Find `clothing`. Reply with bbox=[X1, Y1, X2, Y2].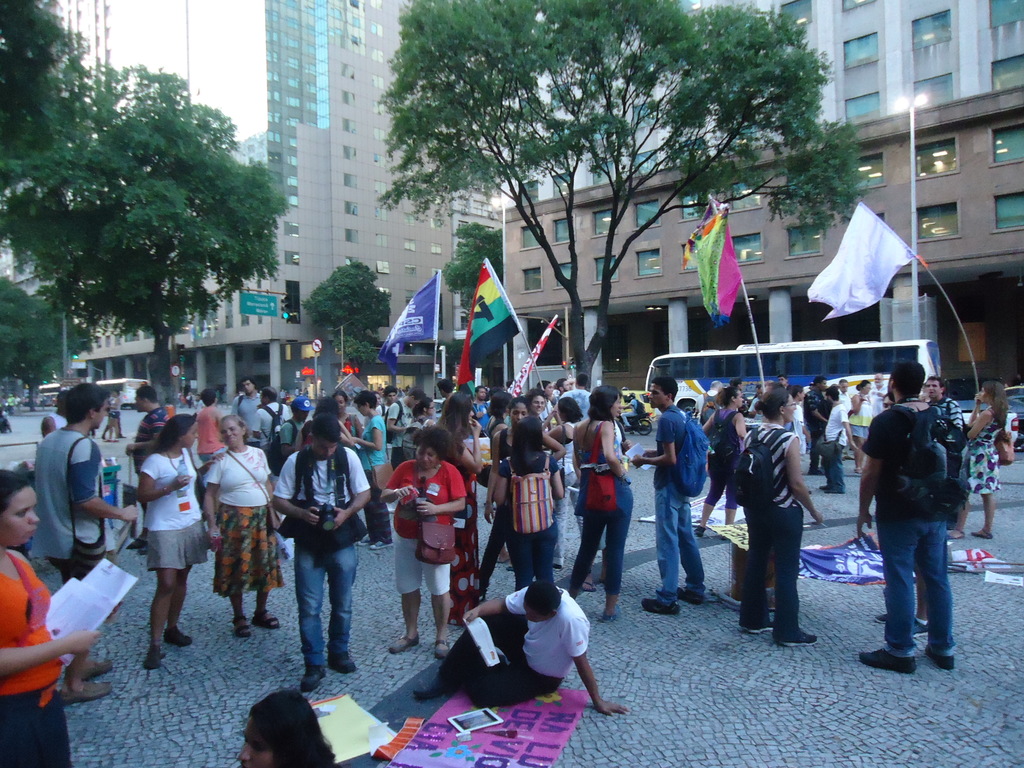
bbox=[495, 524, 564, 584].
